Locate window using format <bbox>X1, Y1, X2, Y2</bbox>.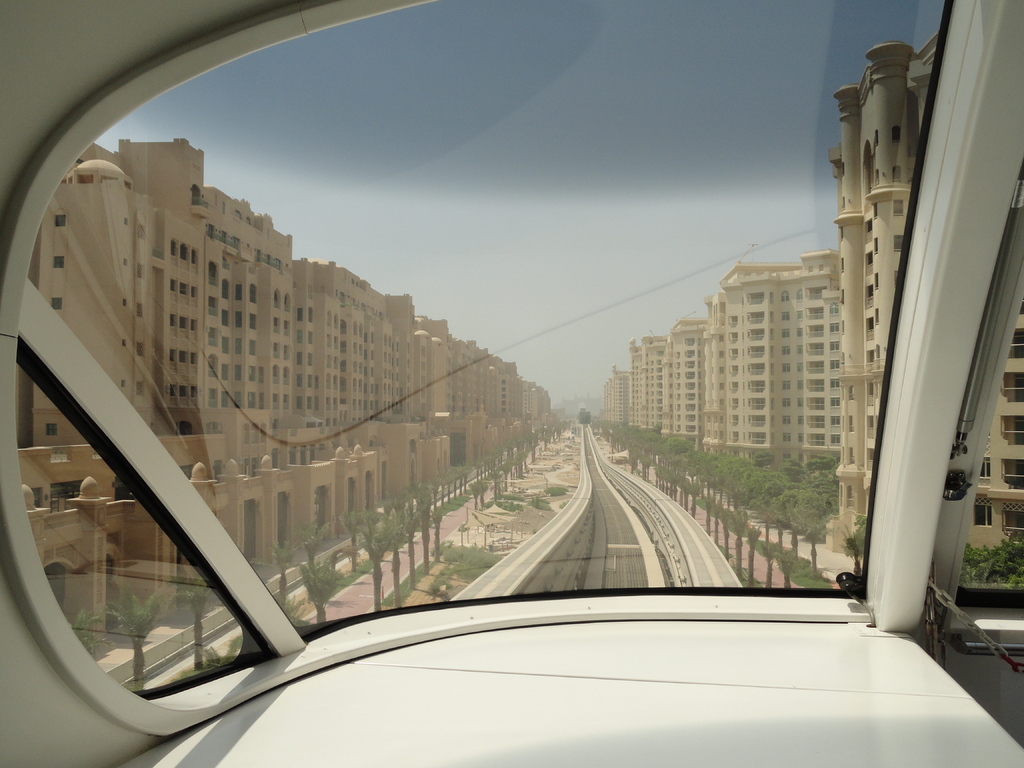
<bbox>797, 309, 805, 320</bbox>.
